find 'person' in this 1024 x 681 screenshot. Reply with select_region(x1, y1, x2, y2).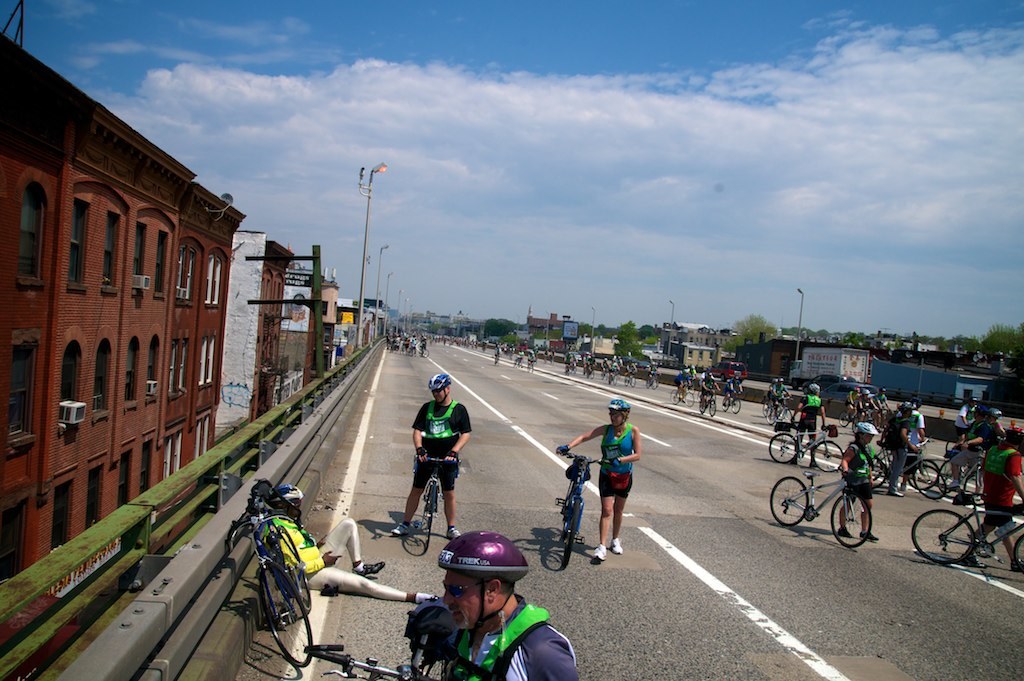
select_region(245, 479, 431, 618).
